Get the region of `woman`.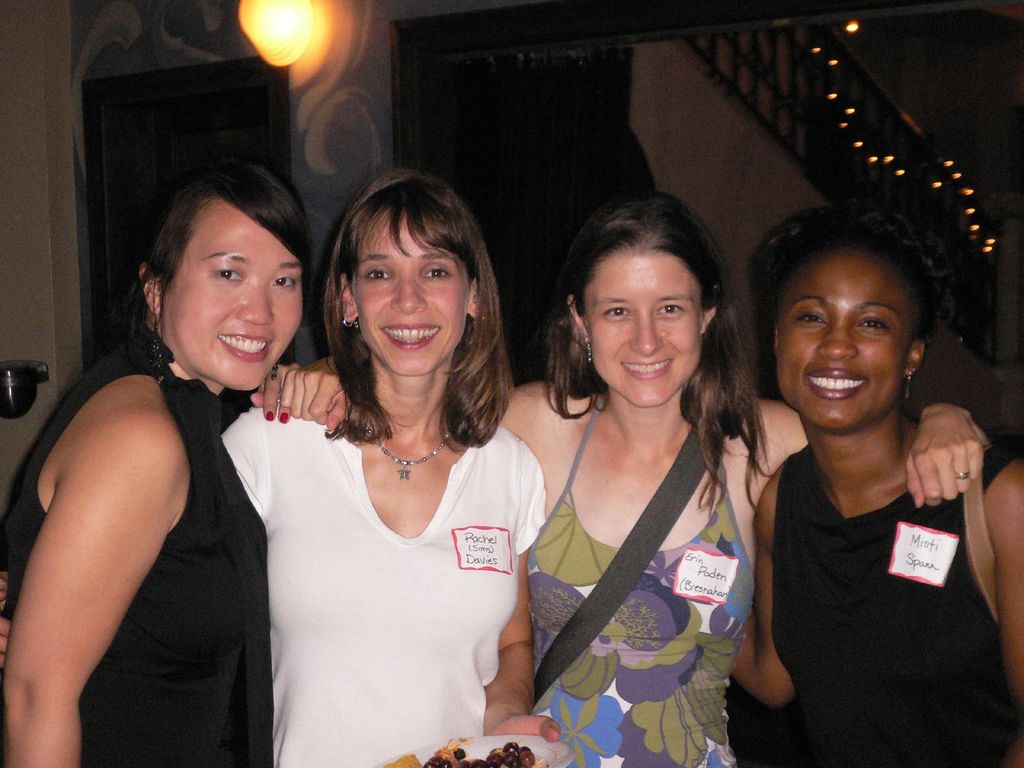
[left=281, top=194, right=991, bottom=767].
